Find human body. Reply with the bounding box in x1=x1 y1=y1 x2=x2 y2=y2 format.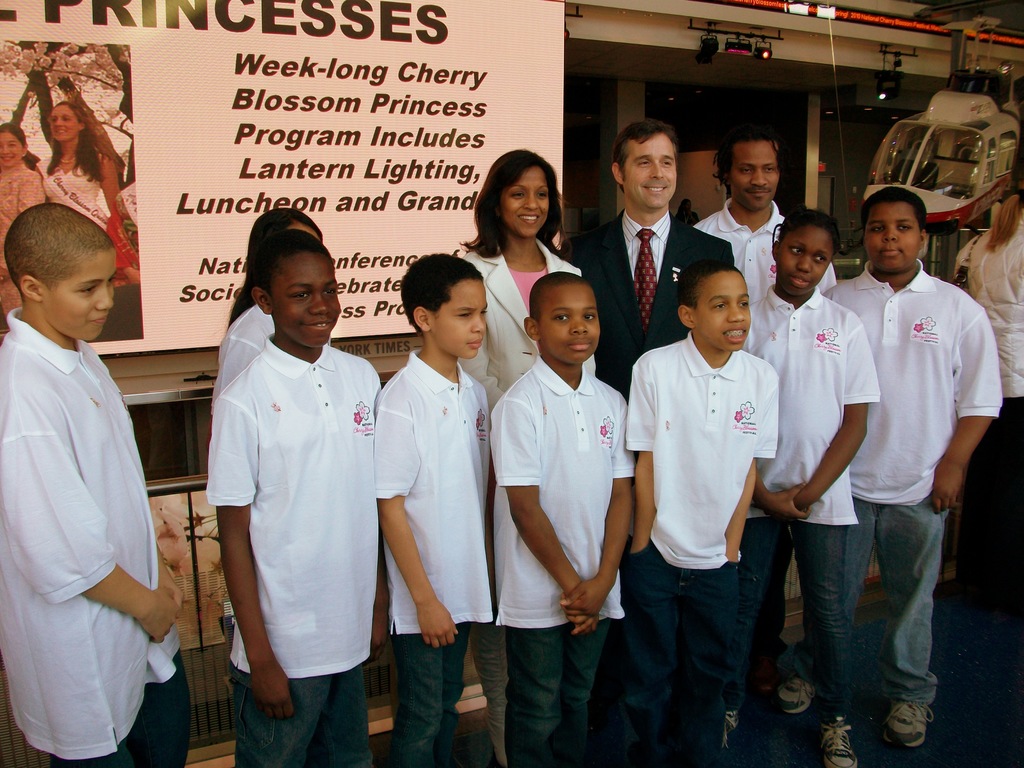
x1=42 y1=101 x2=141 y2=287.
